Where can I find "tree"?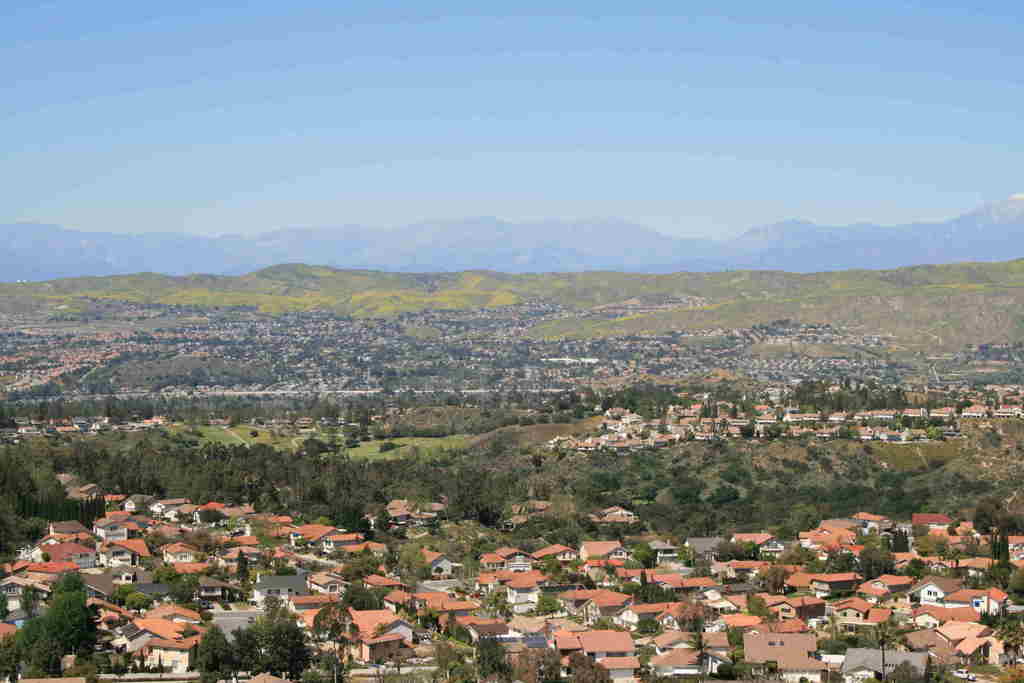
You can find it at crop(794, 379, 820, 407).
